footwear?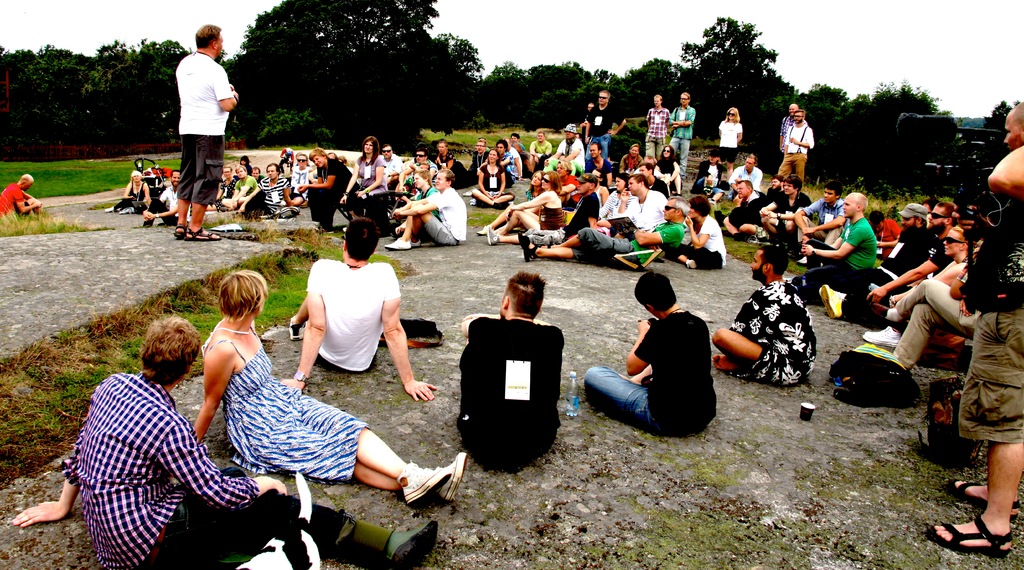
{"x1": 387, "y1": 238, "x2": 412, "y2": 250}
